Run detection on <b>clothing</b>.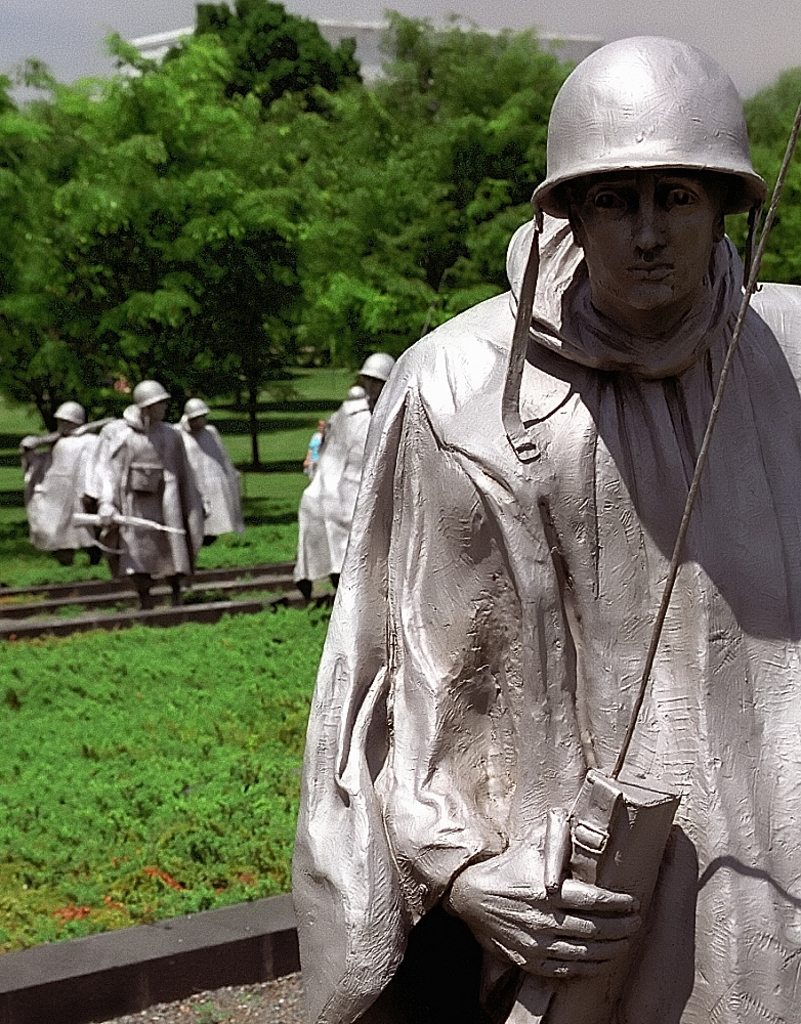
Result: select_region(299, 398, 372, 583).
